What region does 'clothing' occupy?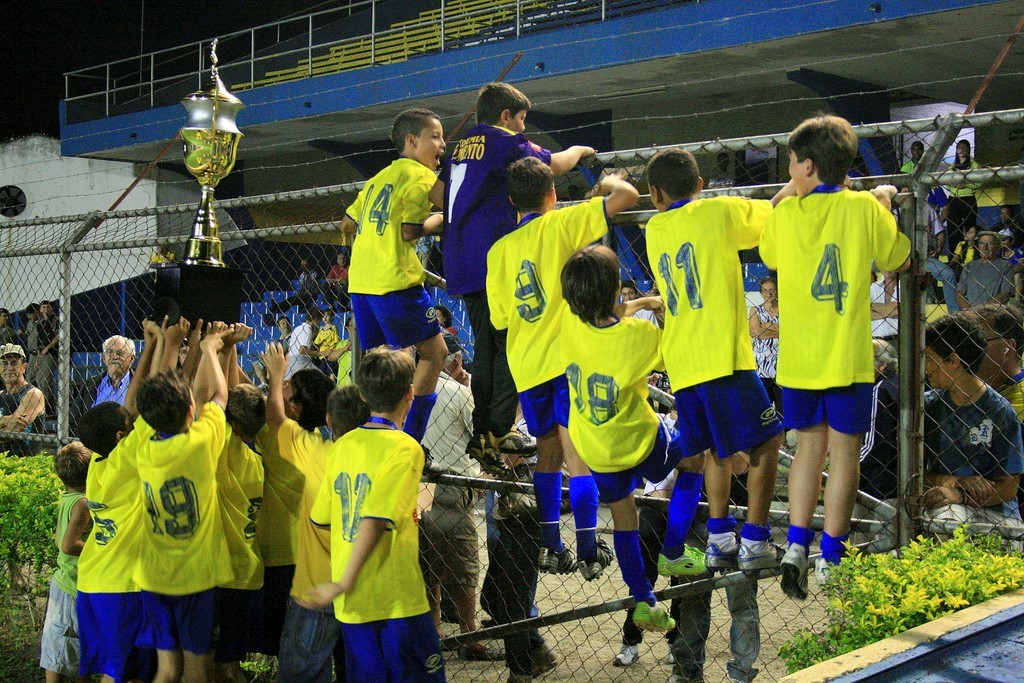
locate(0, 329, 13, 349).
